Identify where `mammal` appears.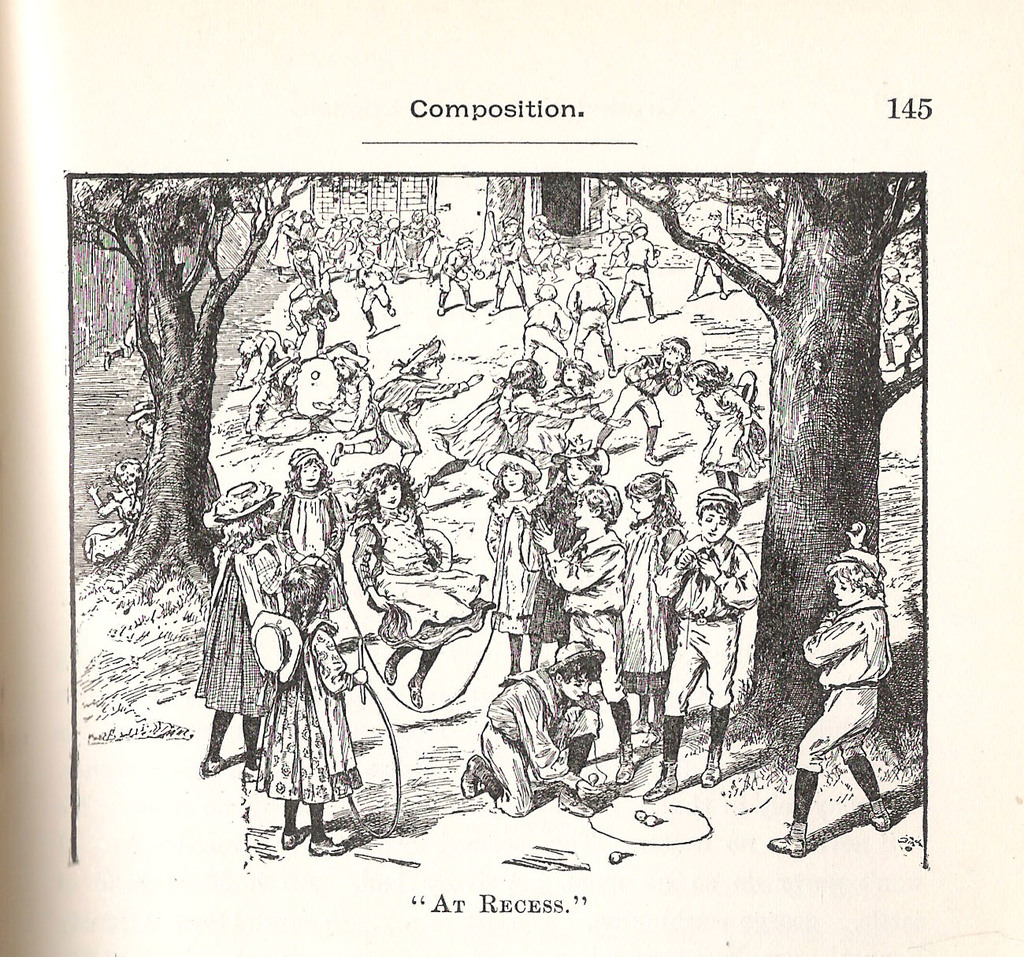
Appears at x1=769, y1=517, x2=897, y2=860.
